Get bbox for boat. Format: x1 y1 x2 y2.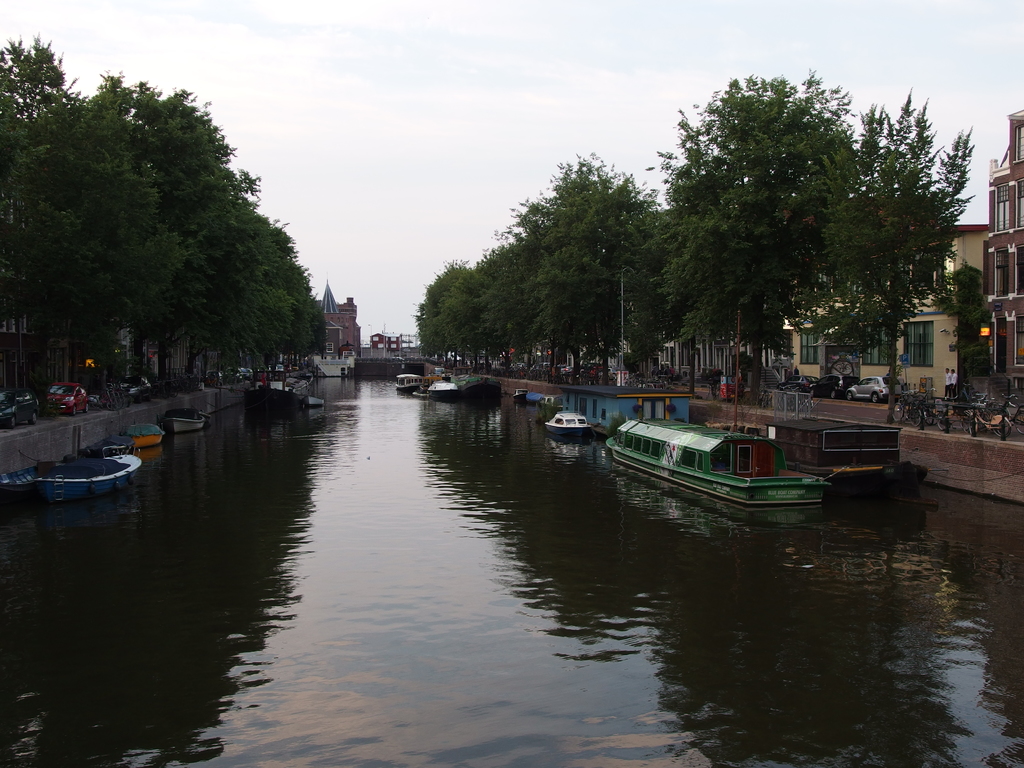
118 420 164 451.
